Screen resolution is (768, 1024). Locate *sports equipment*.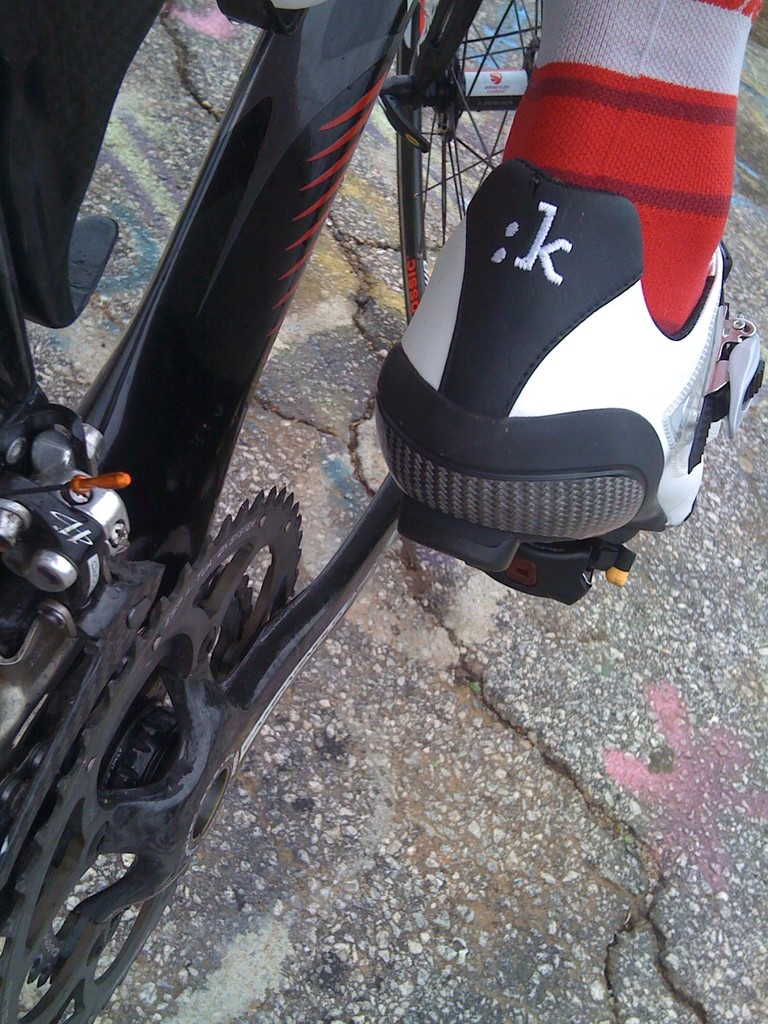
select_region(0, 0, 767, 1023).
